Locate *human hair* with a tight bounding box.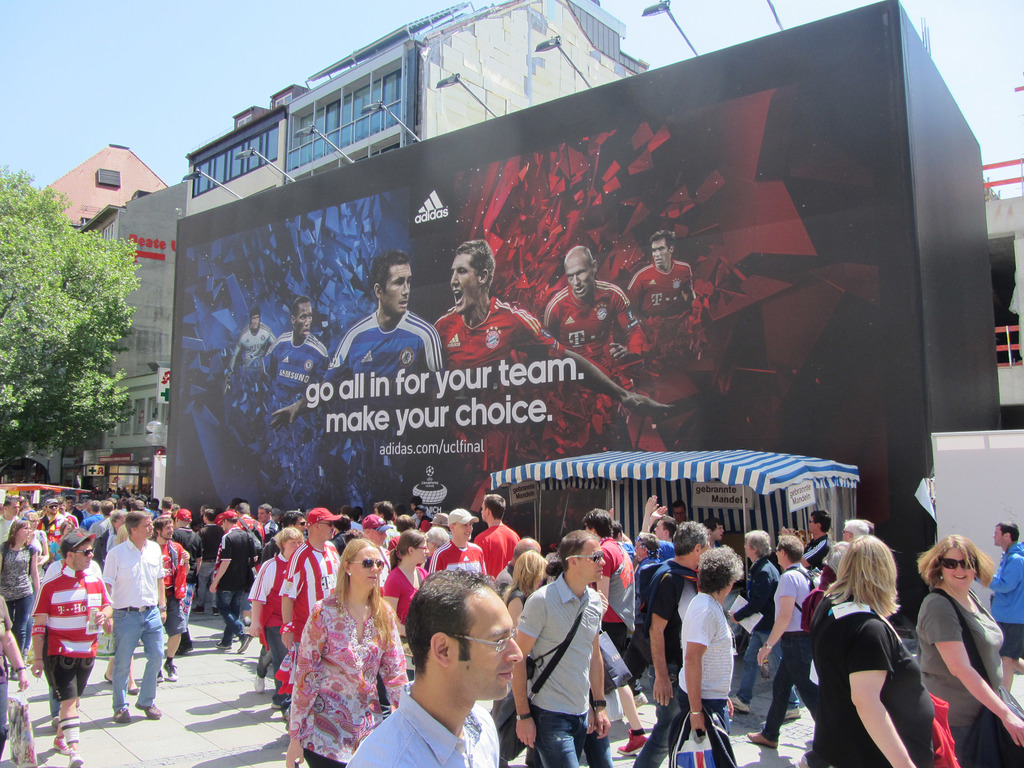
825:541:844:575.
